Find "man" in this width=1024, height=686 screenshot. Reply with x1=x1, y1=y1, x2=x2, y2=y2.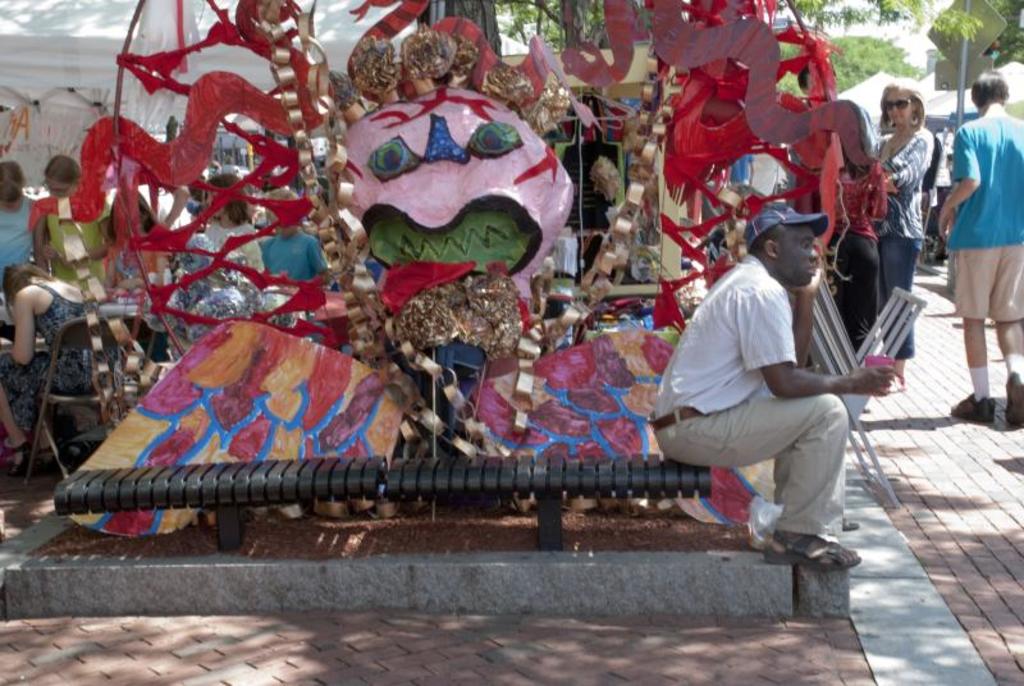
x1=937, y1=68, x2=1023, y2=427.
